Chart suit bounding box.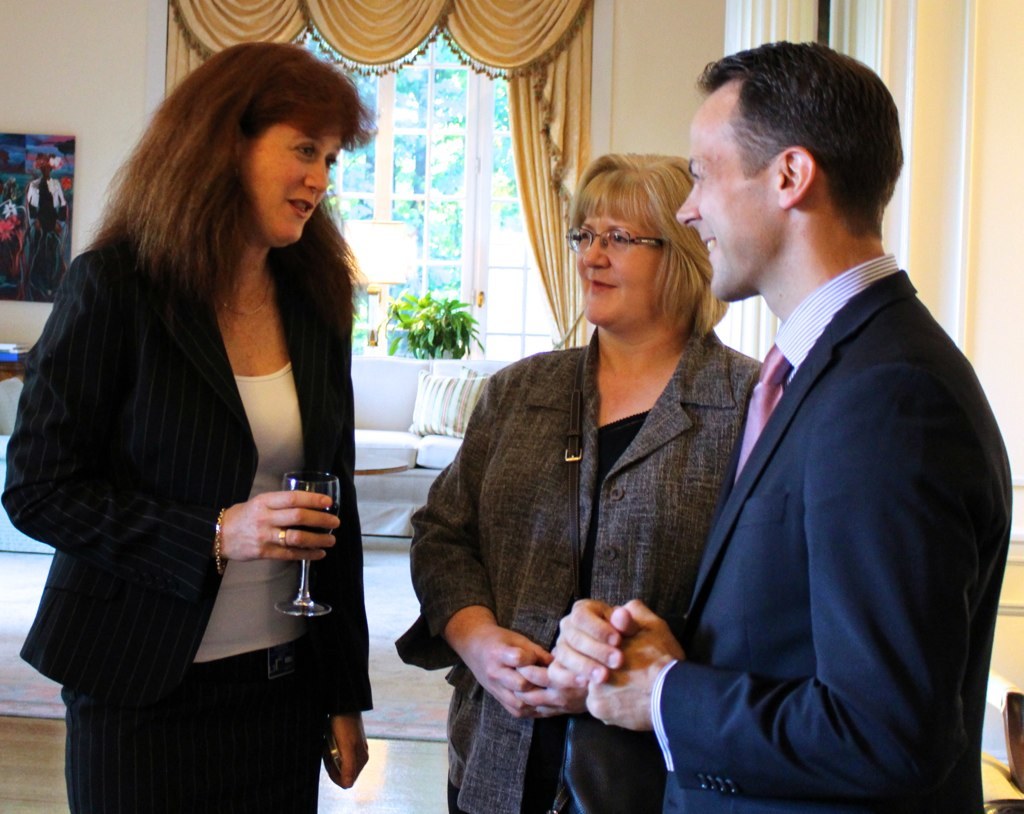
Charted: [x1=19, y1=135, x2=369, y2=787].
